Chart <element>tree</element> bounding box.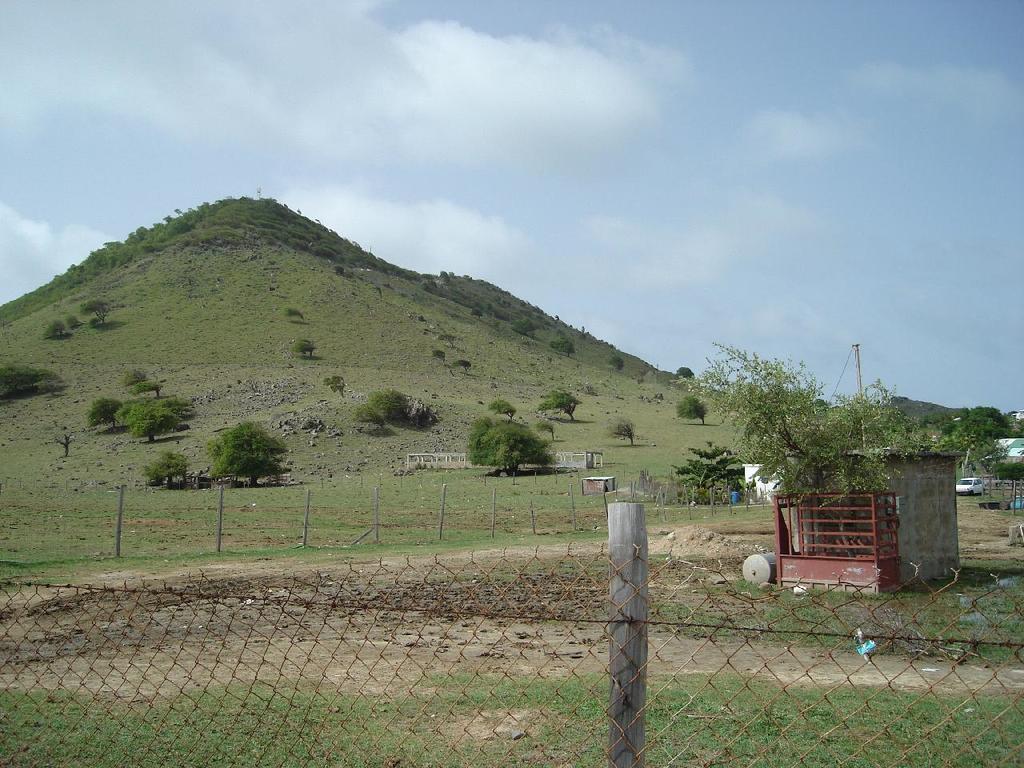
Charted: crop(78, 298, 114, 326).
